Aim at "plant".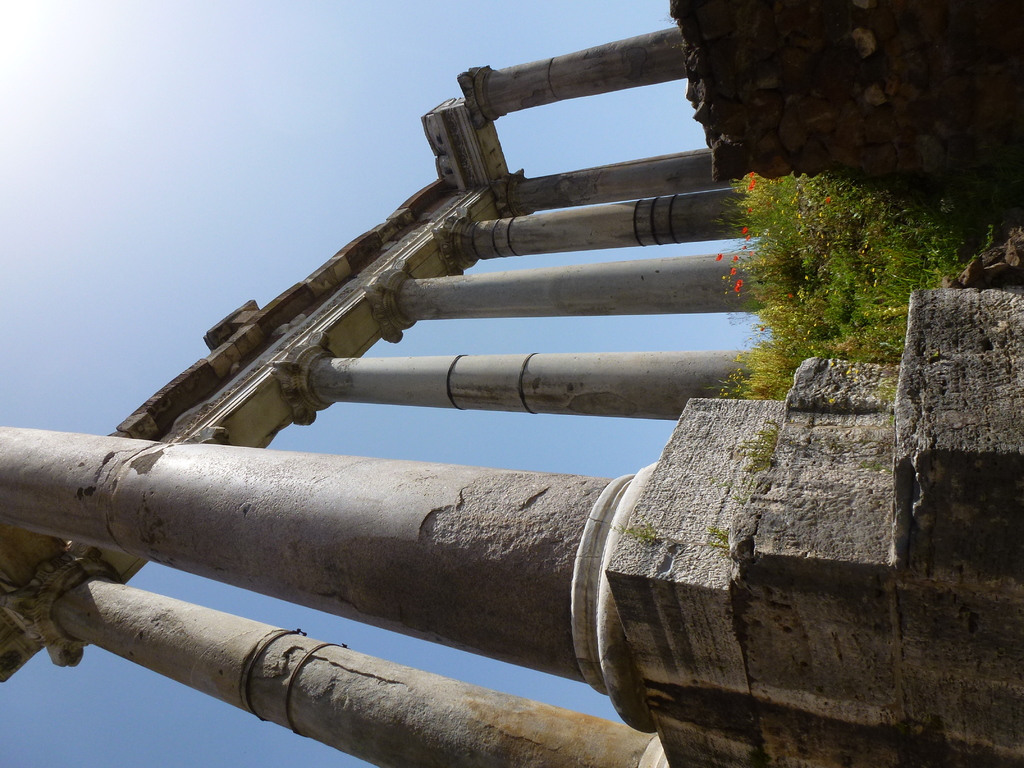
Aimed at 724,418,776,475.
